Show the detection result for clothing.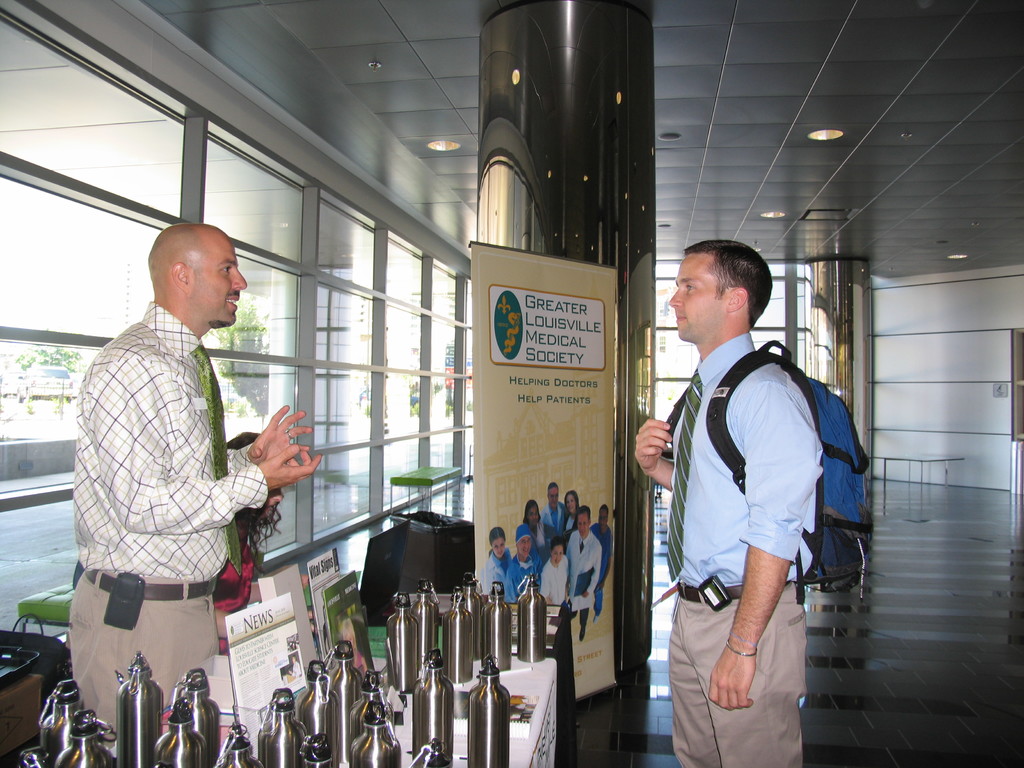
select_region(489, 547, 510, 604).
